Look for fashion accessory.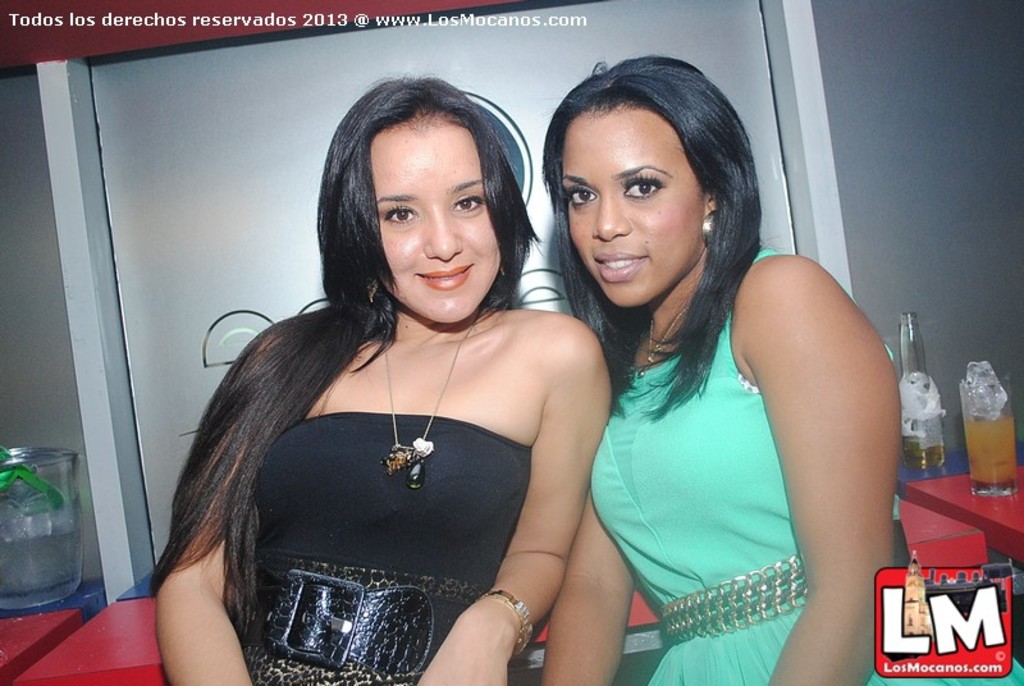
Found: {"left": 700, "top": 209, "right": 713, "bottom": 241}.
